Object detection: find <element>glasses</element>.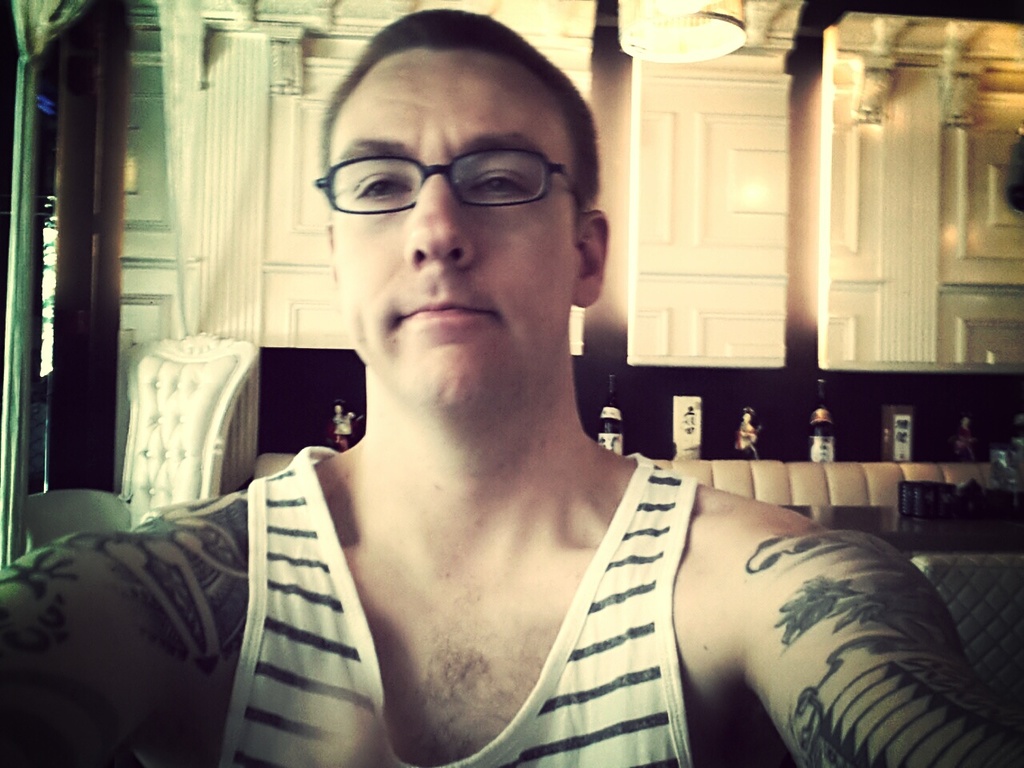
[left=310, top=157, right=591, bottom=211].
